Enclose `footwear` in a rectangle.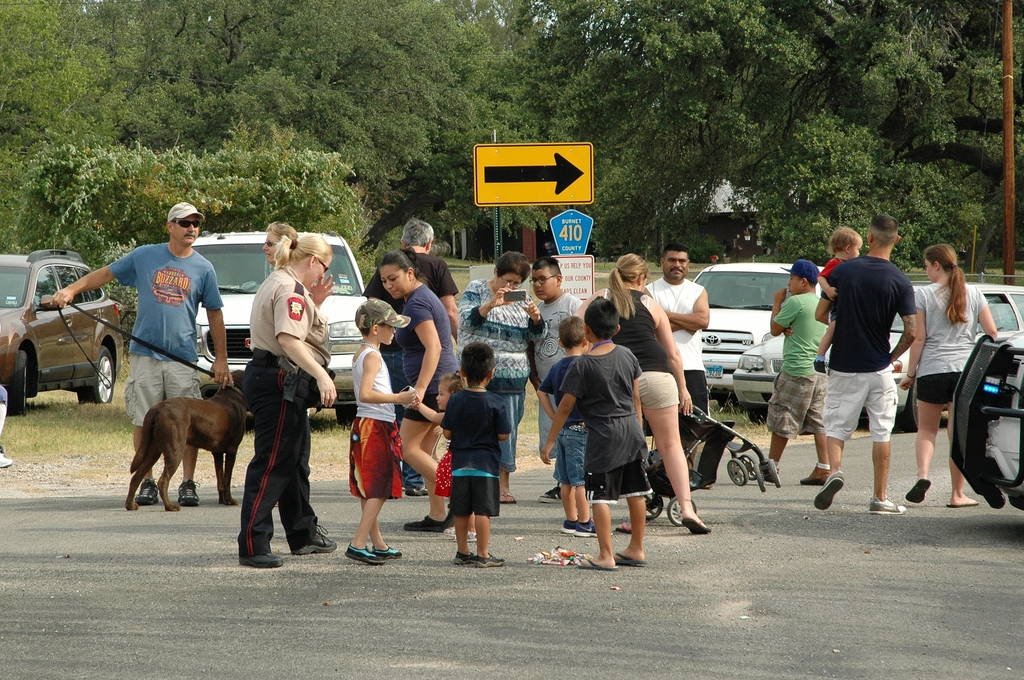
[405,483,427,498].
